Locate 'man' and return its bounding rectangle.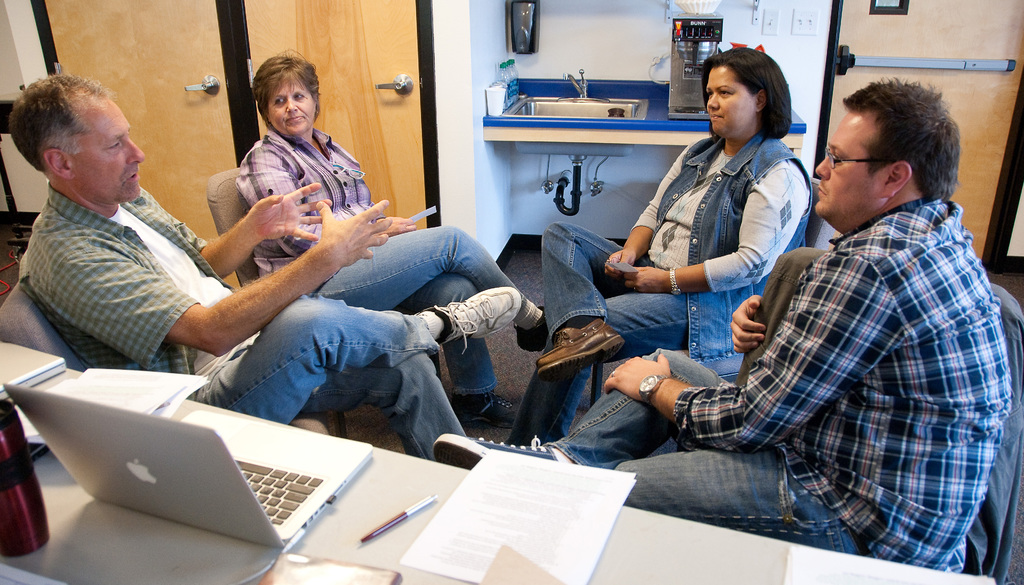
(435,84,1018,570).
